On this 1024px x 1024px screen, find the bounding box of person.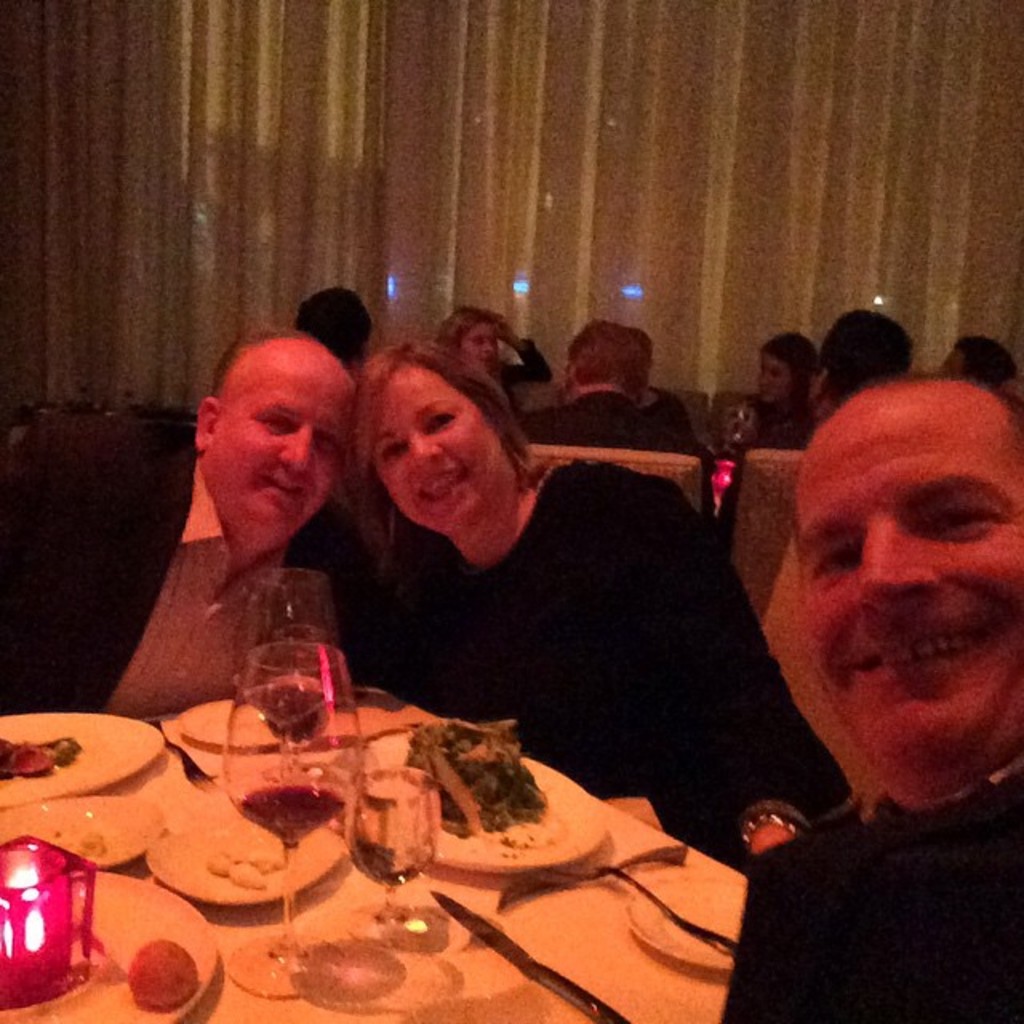
Bounding box: bbox(342, 339, 736, 813).
